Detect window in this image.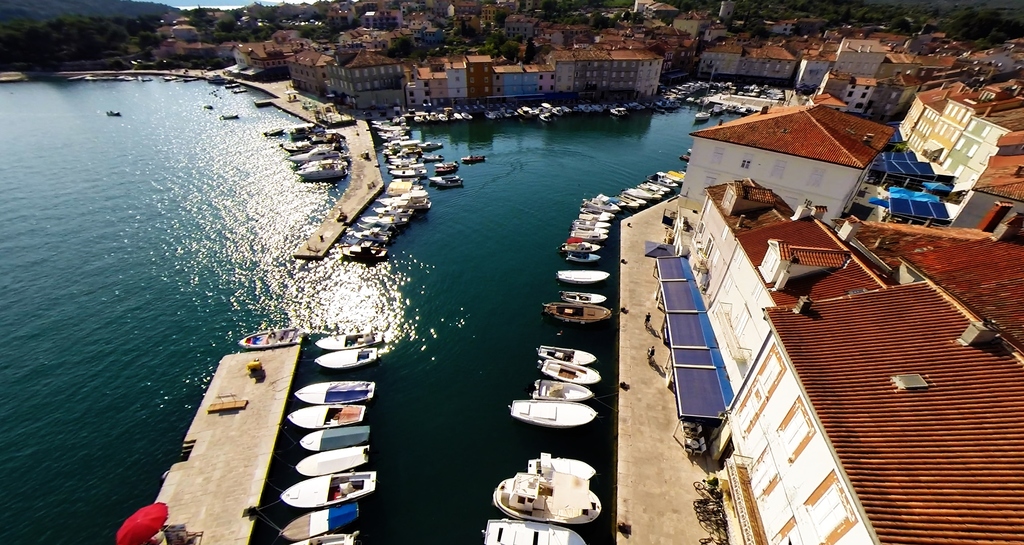
Detection: (863,88,870,90).
